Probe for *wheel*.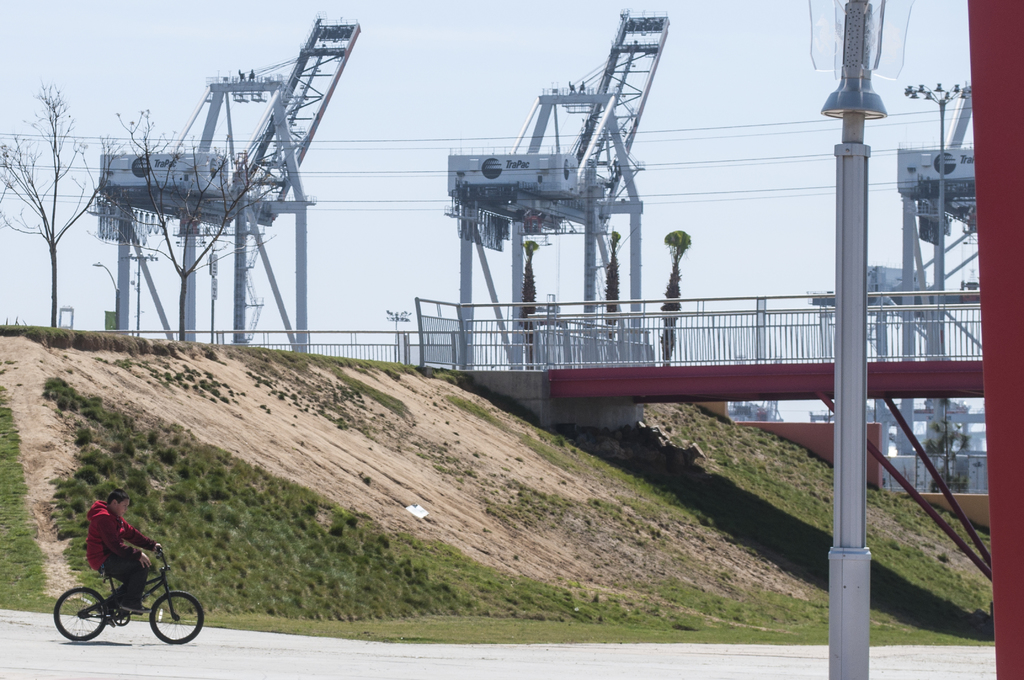
Probe result: crop(154, 590, 204, 646).
